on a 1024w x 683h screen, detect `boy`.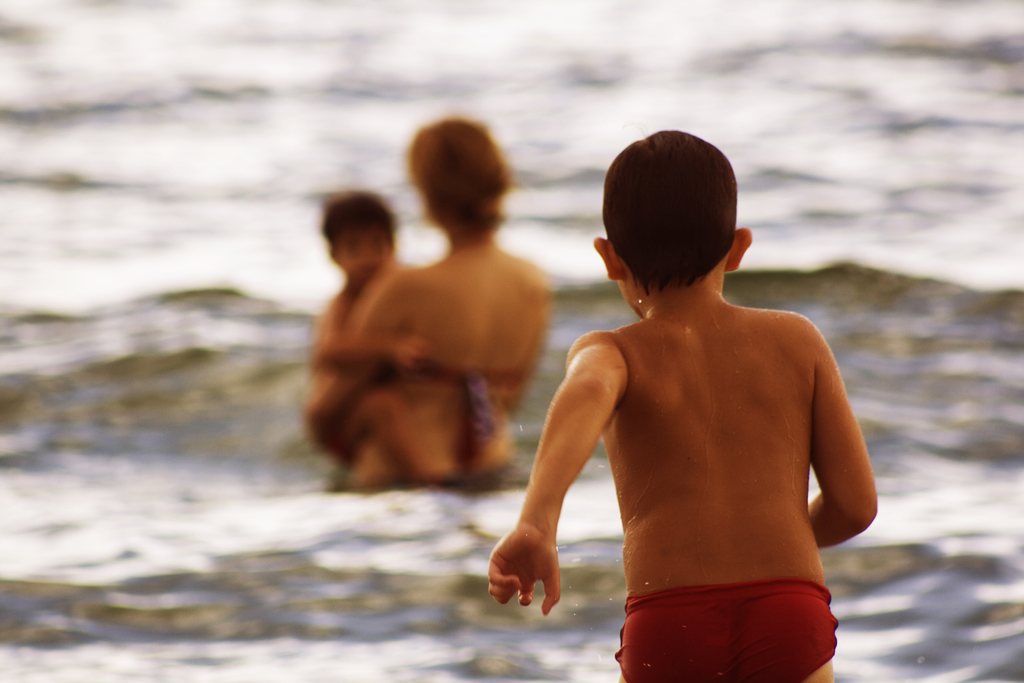
pyautogui.locateOnScreen(480, 127, 876, 682).
